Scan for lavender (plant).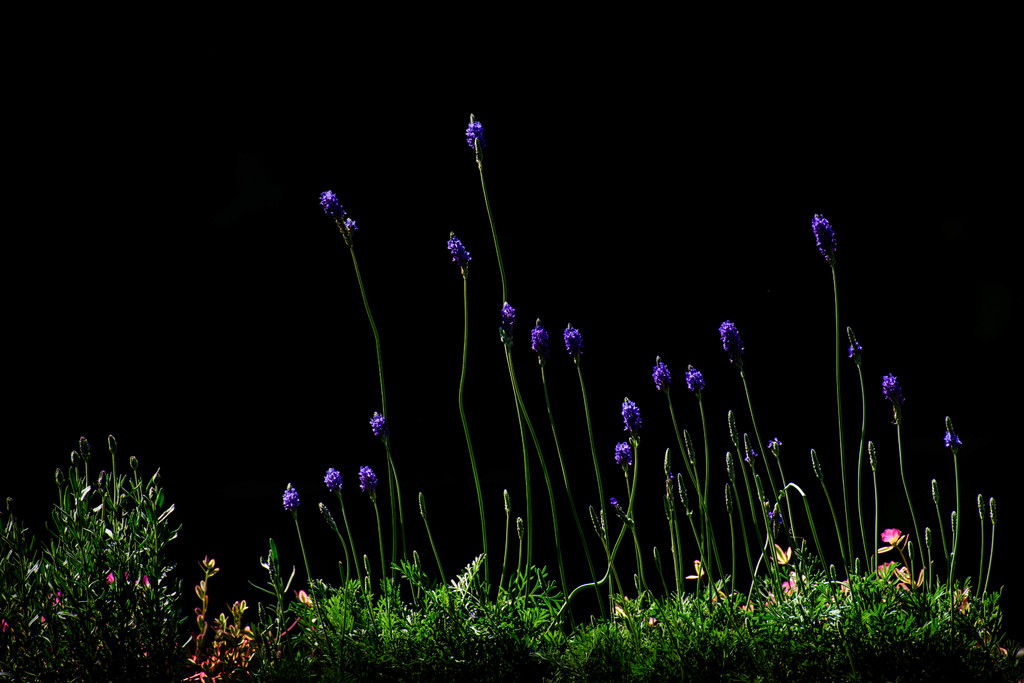
Scan result: (326, 469, 347, 493).
